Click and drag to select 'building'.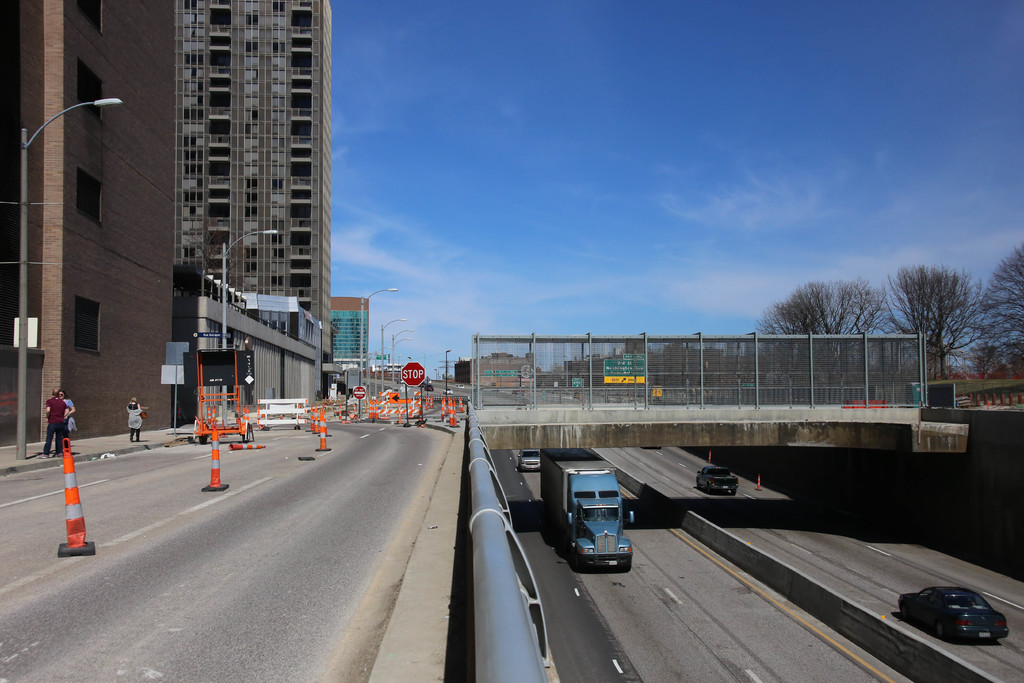
Selection: bbox(454, 350, 537, 397).
